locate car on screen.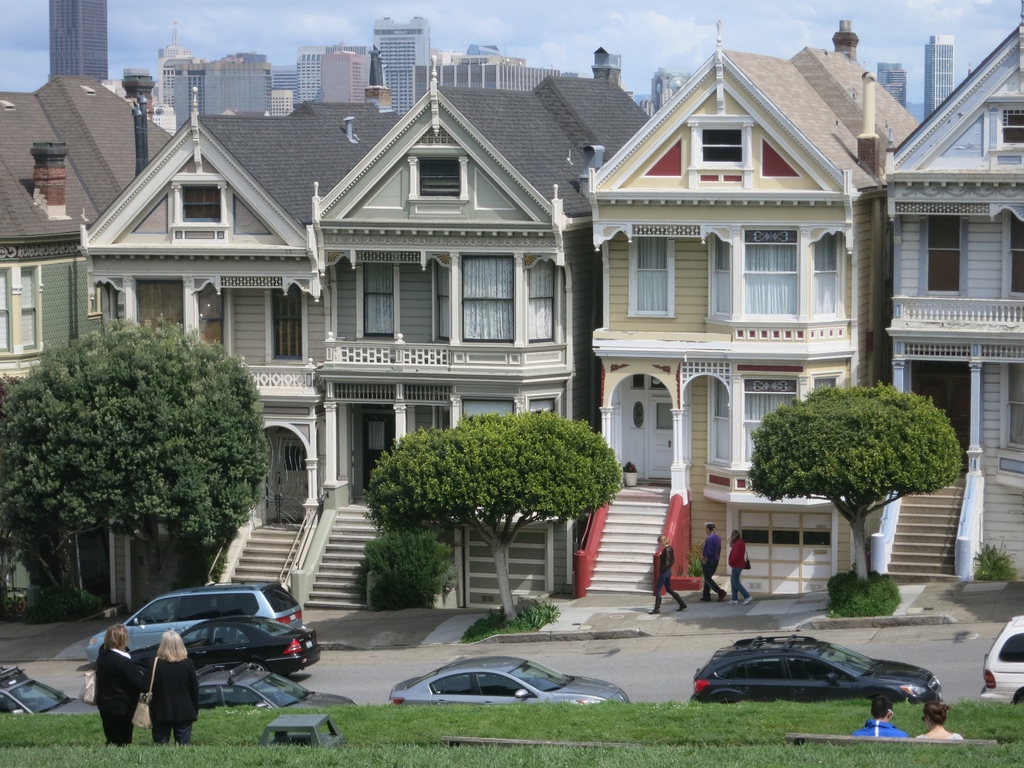
On screen at left=144, top=662, right=357, bottom=712.
